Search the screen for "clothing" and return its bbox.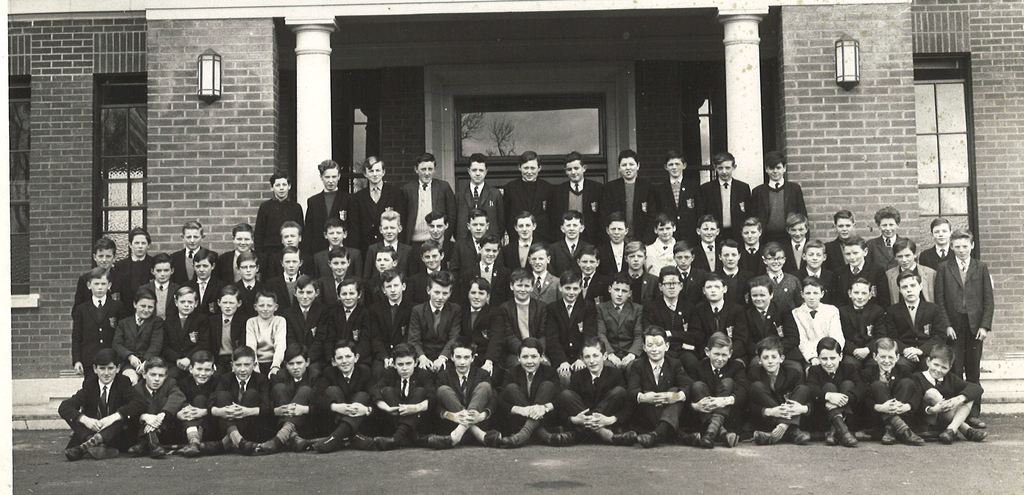
Found: [854,358,920,424].
